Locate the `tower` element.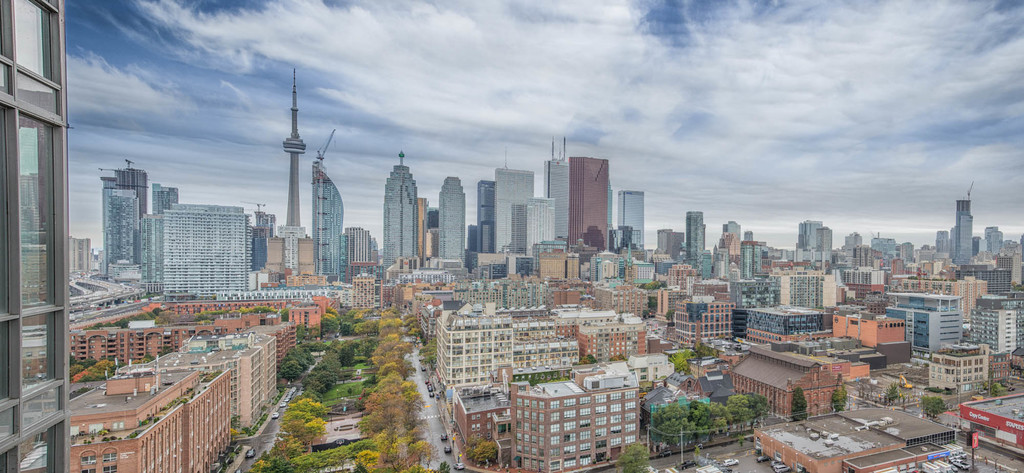
Element bbox: locate(95, 156, 156, 288).
